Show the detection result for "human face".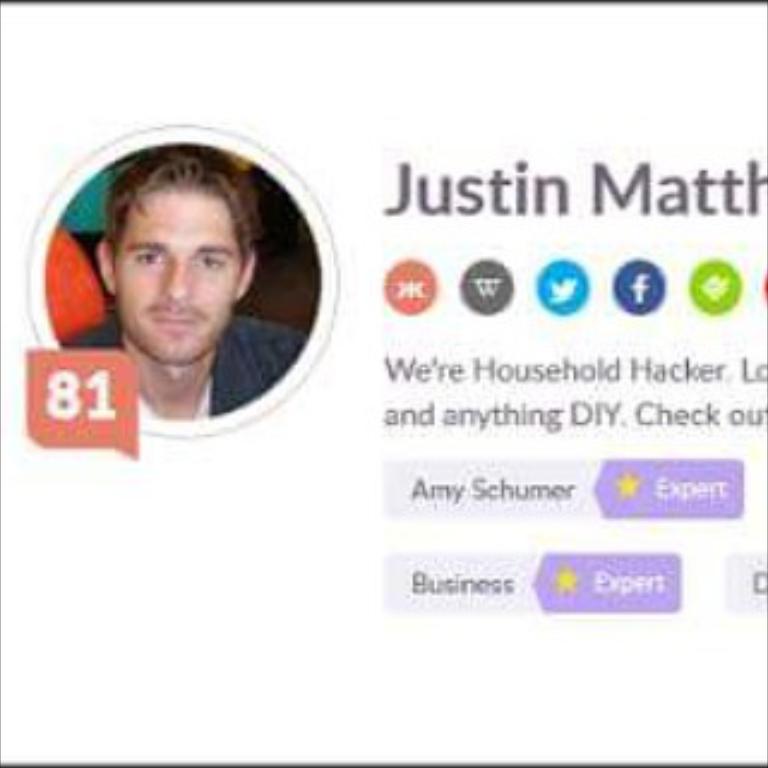
115:187:245:365.
